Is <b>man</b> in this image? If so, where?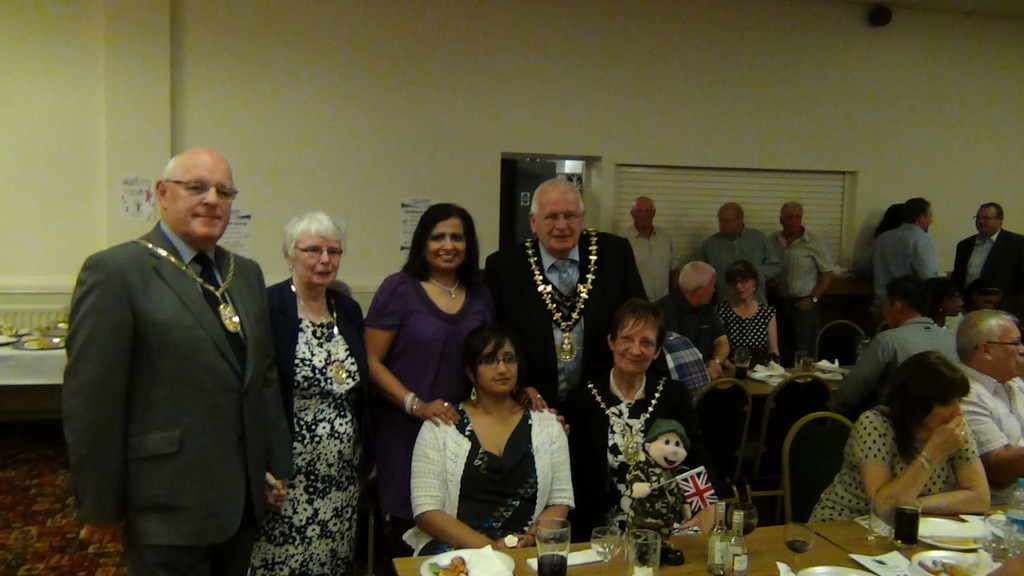
Yes, at select_region(619, 198, 672, 308).
